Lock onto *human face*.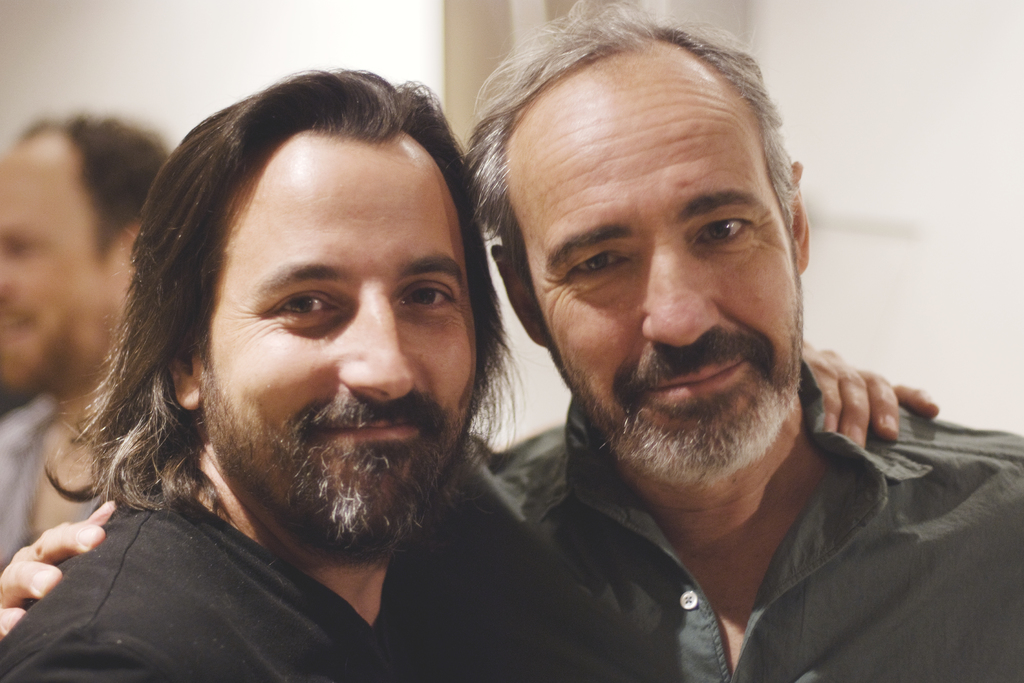
Locked: box(0, 134, 112, 384).
